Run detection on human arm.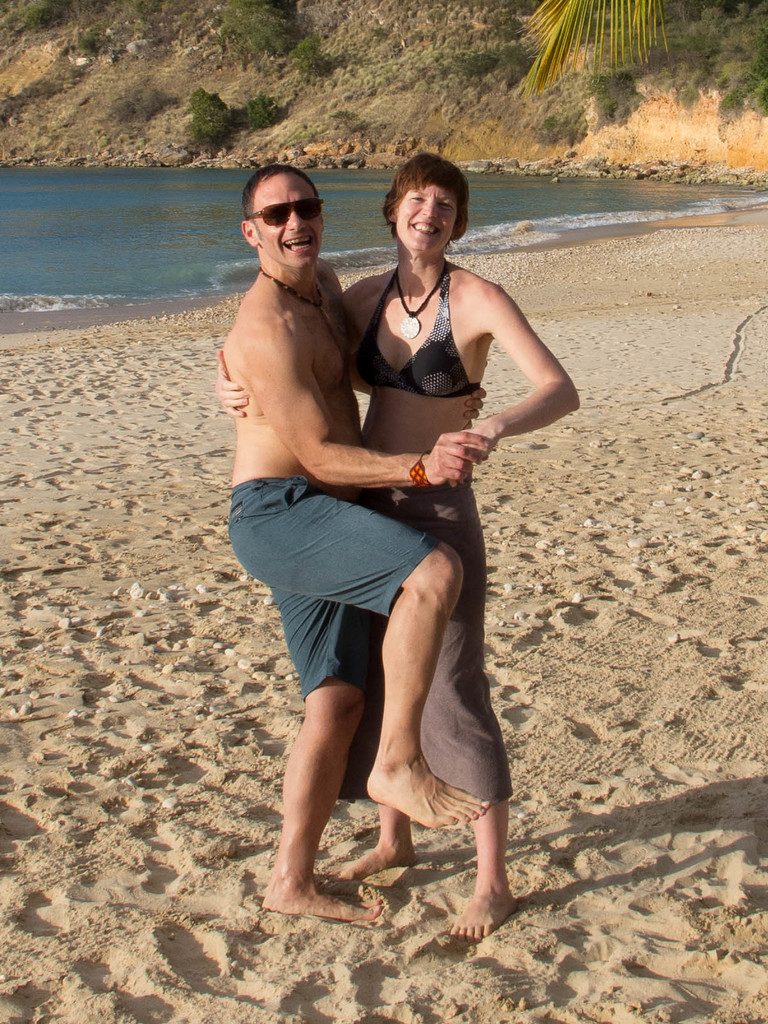
Result: <region>251, 321, 477, 495</region>.
